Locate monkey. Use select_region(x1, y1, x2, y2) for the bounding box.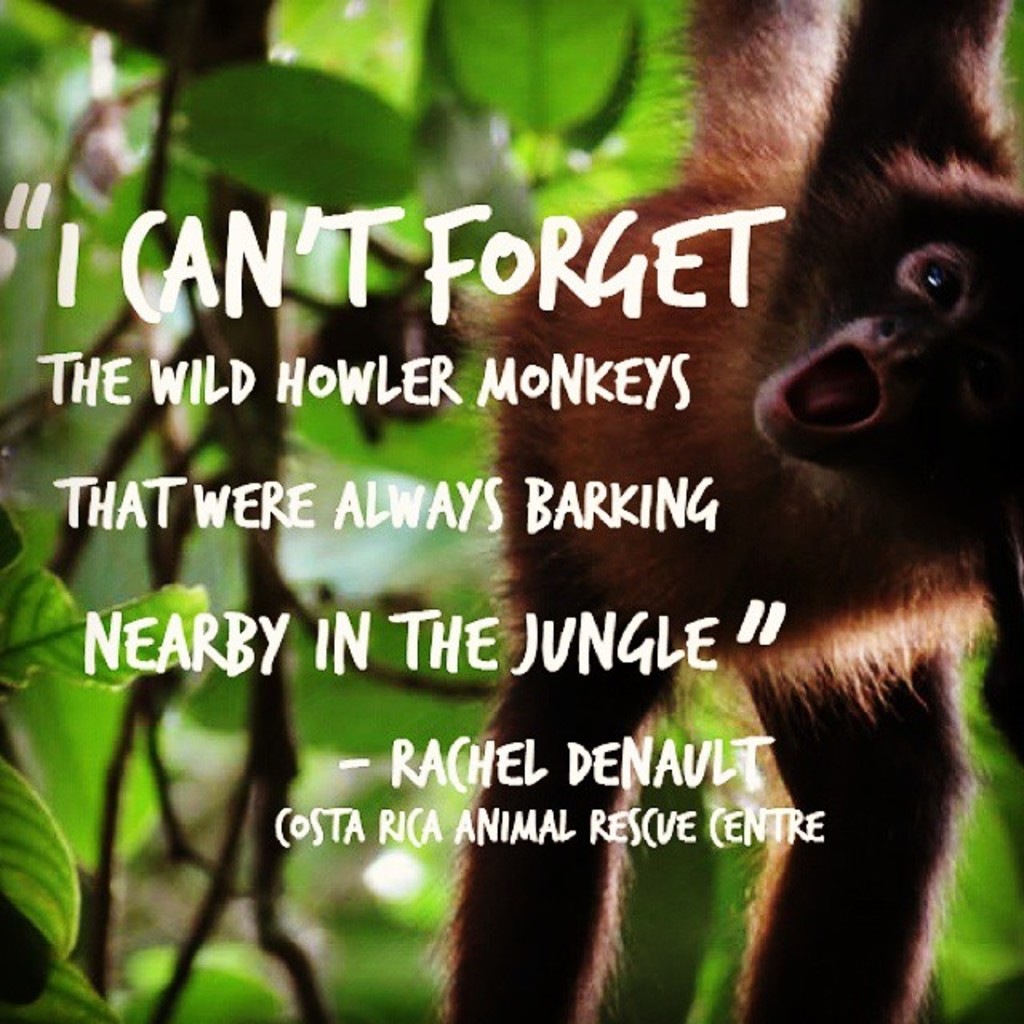
select_region(566, 0, 1023, 994).
